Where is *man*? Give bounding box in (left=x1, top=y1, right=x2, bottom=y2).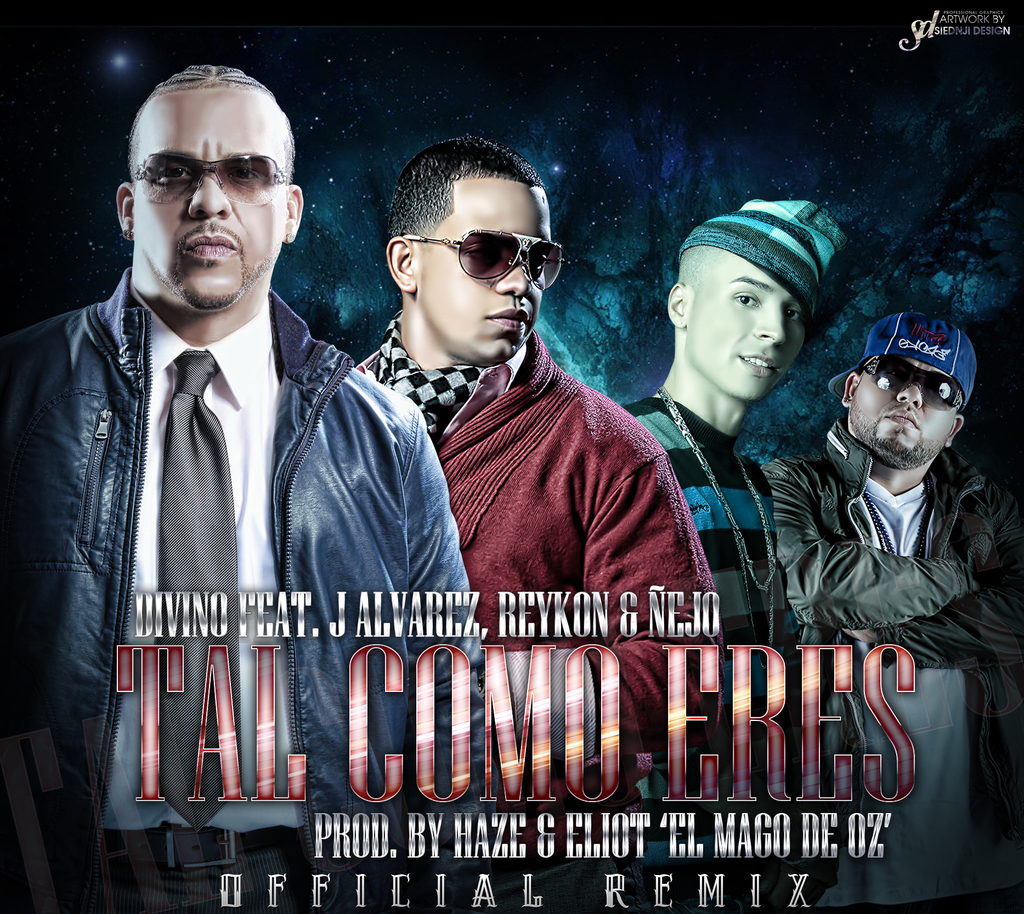
(left=613, top=191, right=856, bottom=913).
